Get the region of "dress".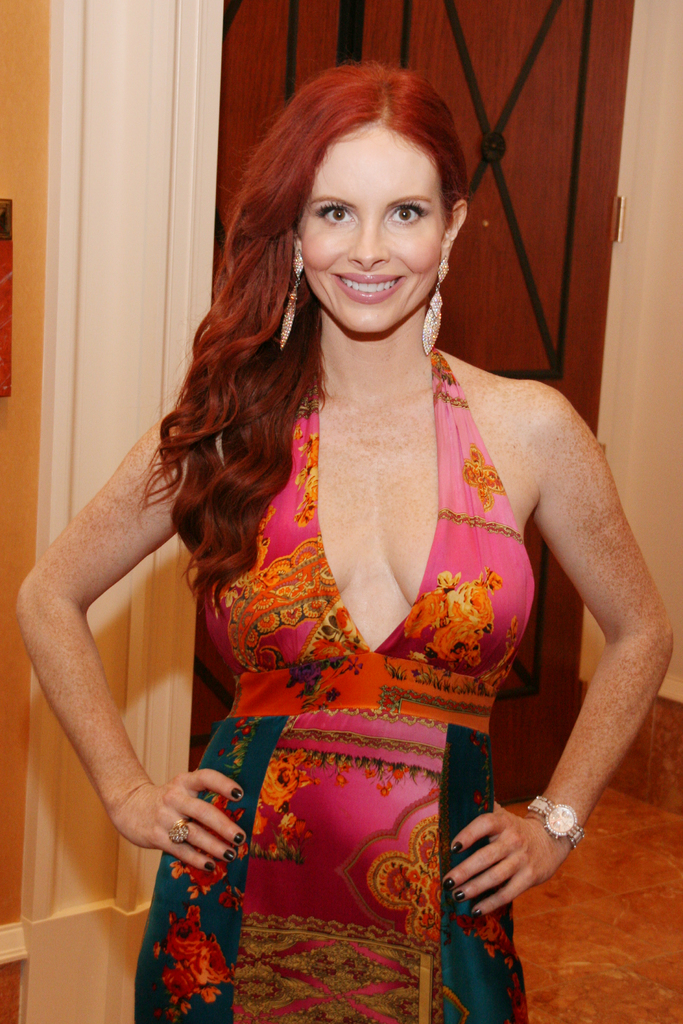
l=134, t=352, r=530, b=1023.
